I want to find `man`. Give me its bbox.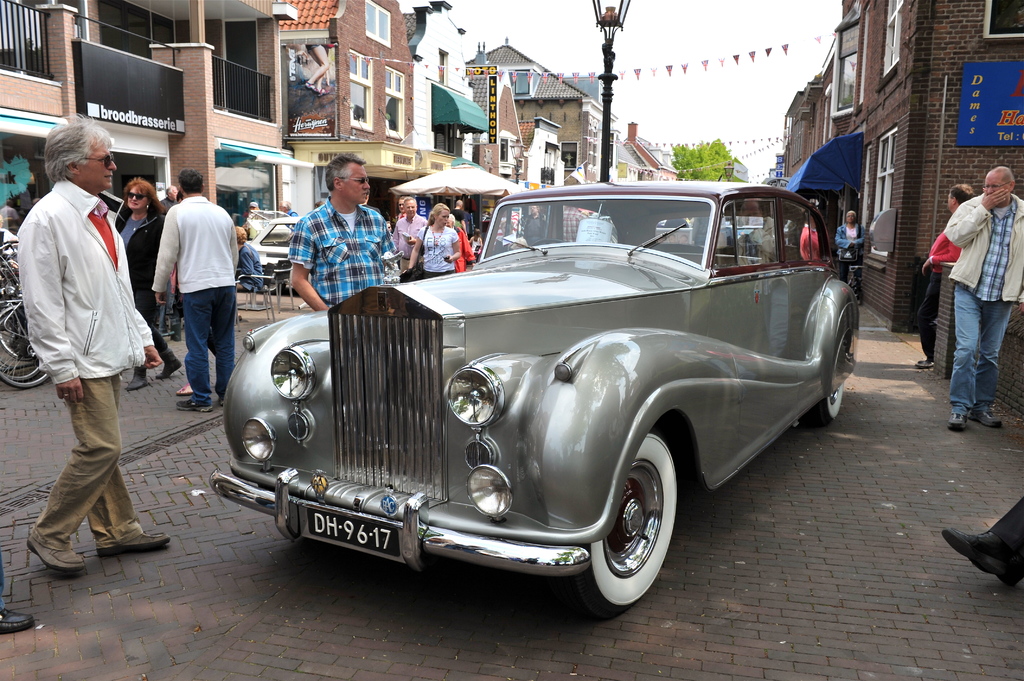
15,108,159,587.
